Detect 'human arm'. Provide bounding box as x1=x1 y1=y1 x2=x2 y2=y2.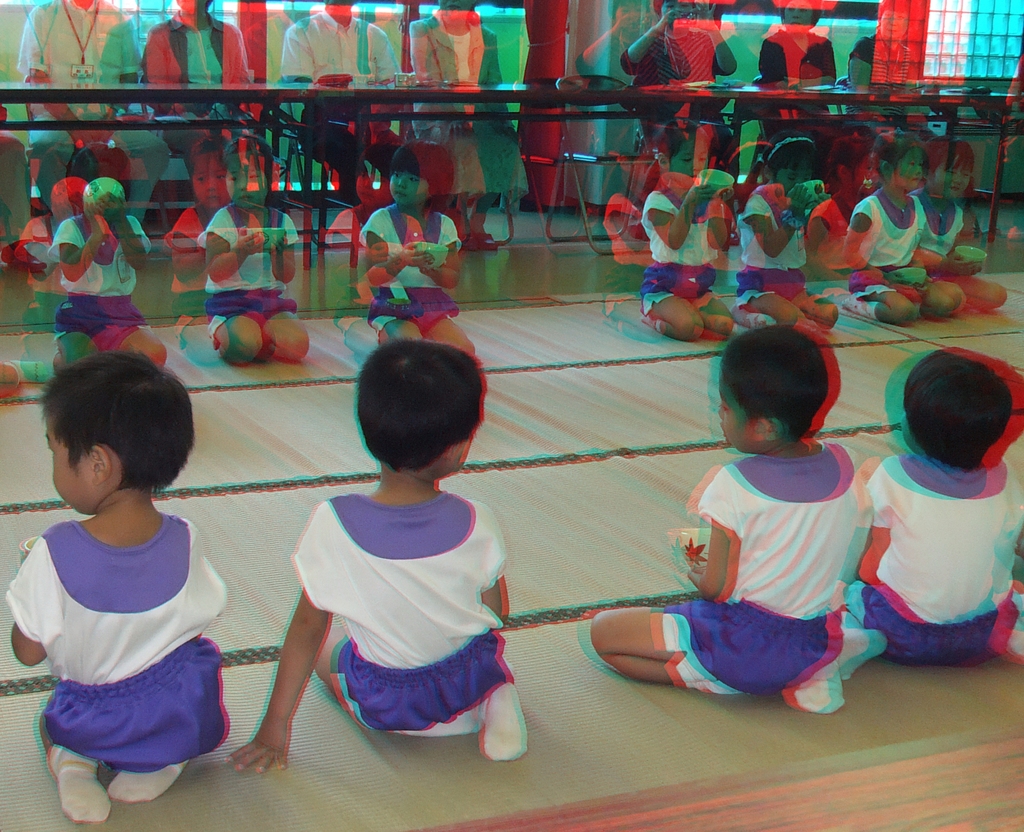
x1=140 y1=38 x2=167 y2=85.
